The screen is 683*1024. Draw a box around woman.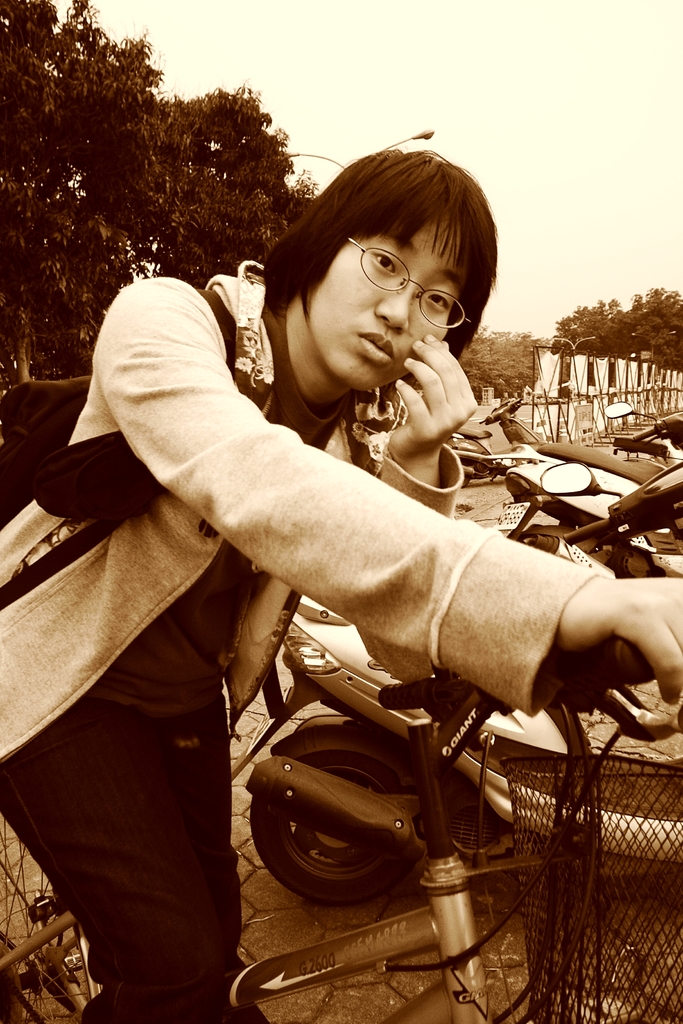
crop(0, 135, 682, 1023).
